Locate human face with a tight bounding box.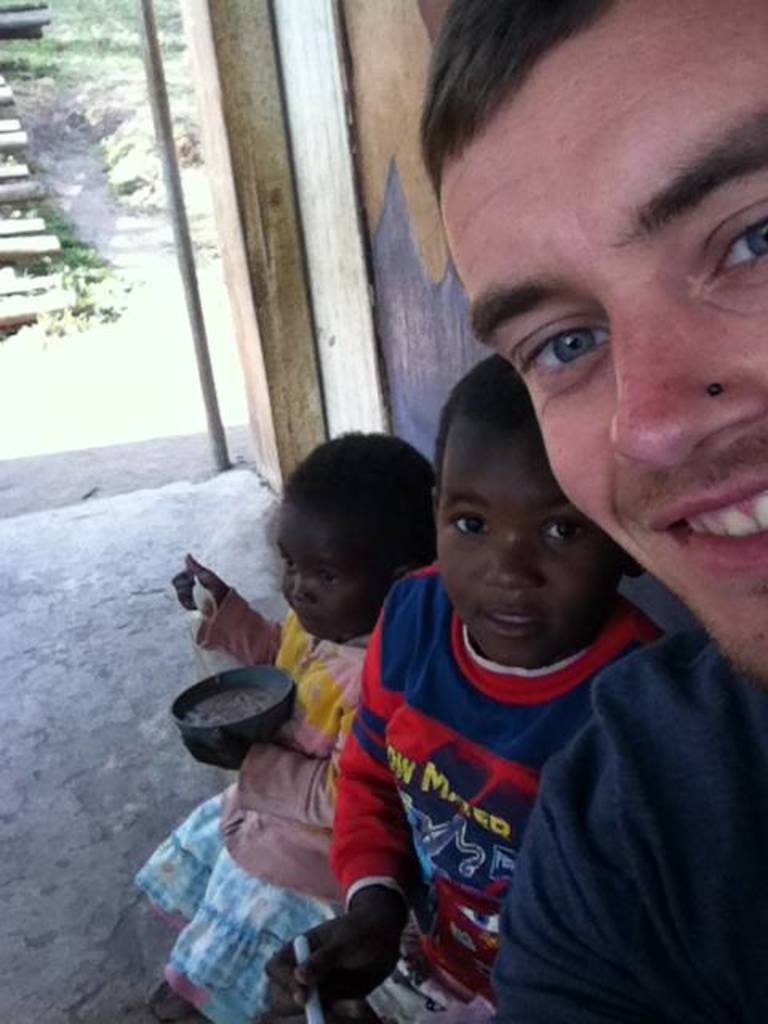
pyautogui.locateOnScreen(277, 504, 378, 635).
